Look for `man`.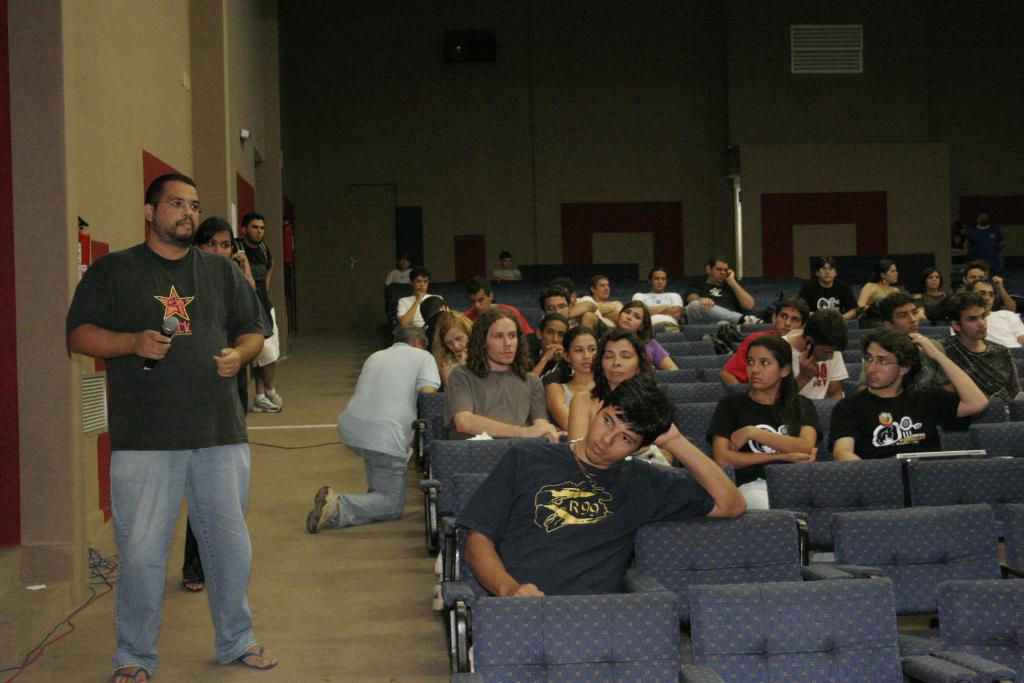
Found: detection(799, 256, 858, 319).
